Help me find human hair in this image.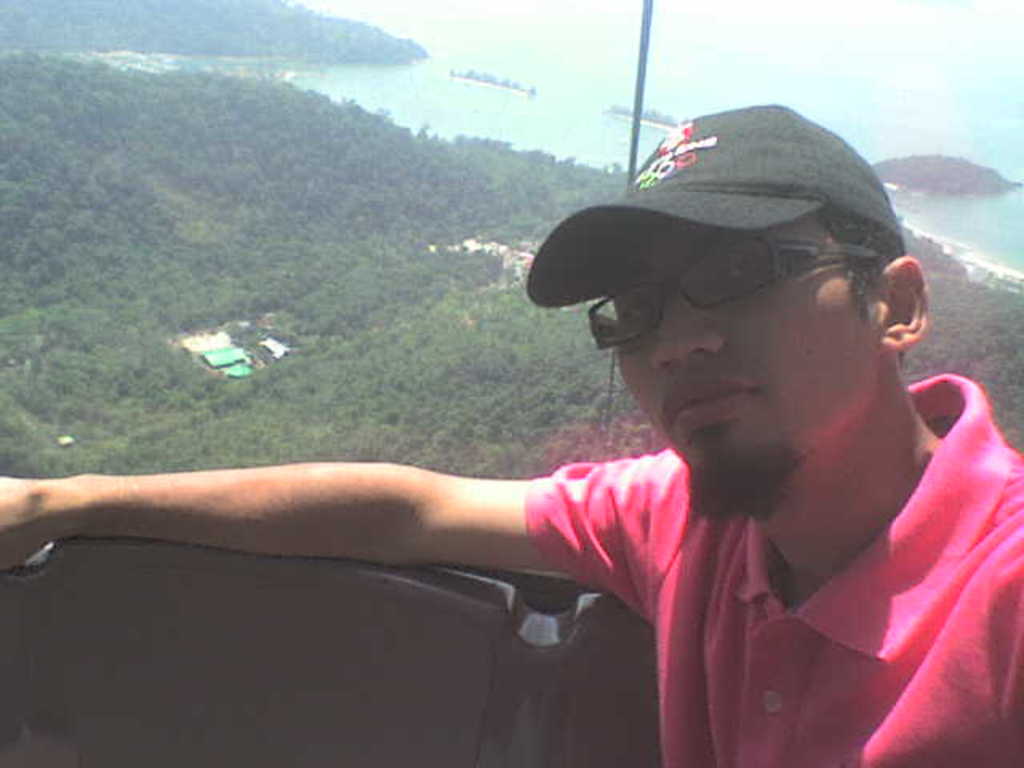
Found it: [816,200,910,363].
